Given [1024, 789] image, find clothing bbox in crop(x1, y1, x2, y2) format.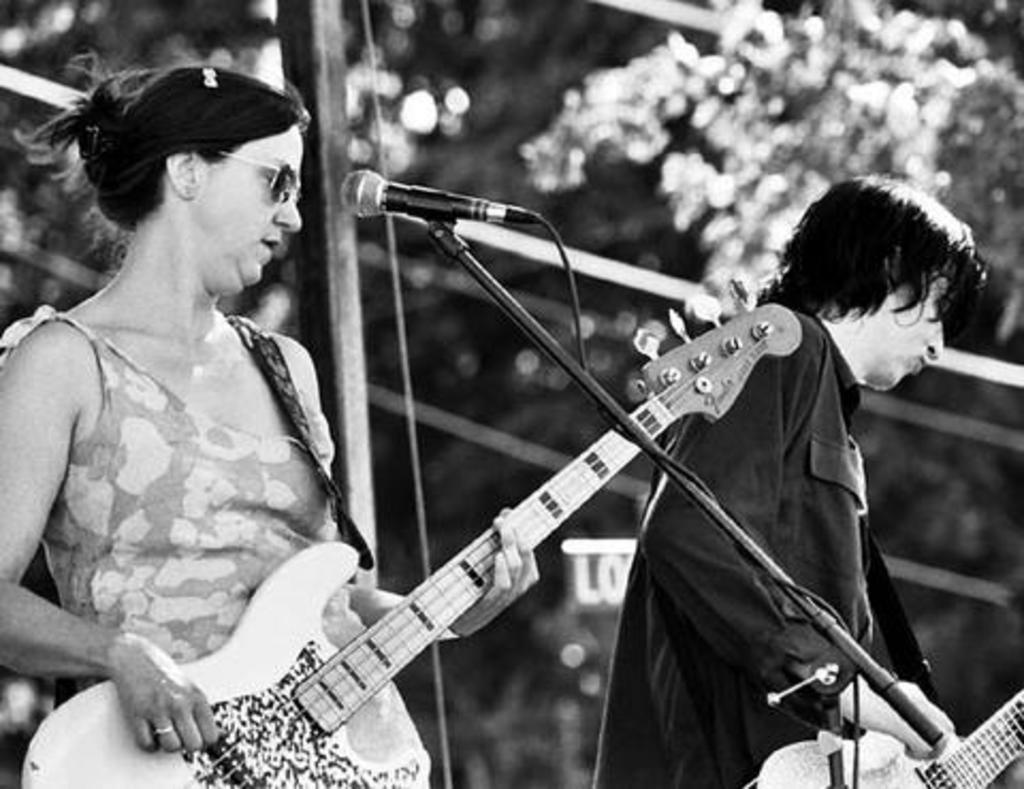
crop(608, 299, 949, 787).
